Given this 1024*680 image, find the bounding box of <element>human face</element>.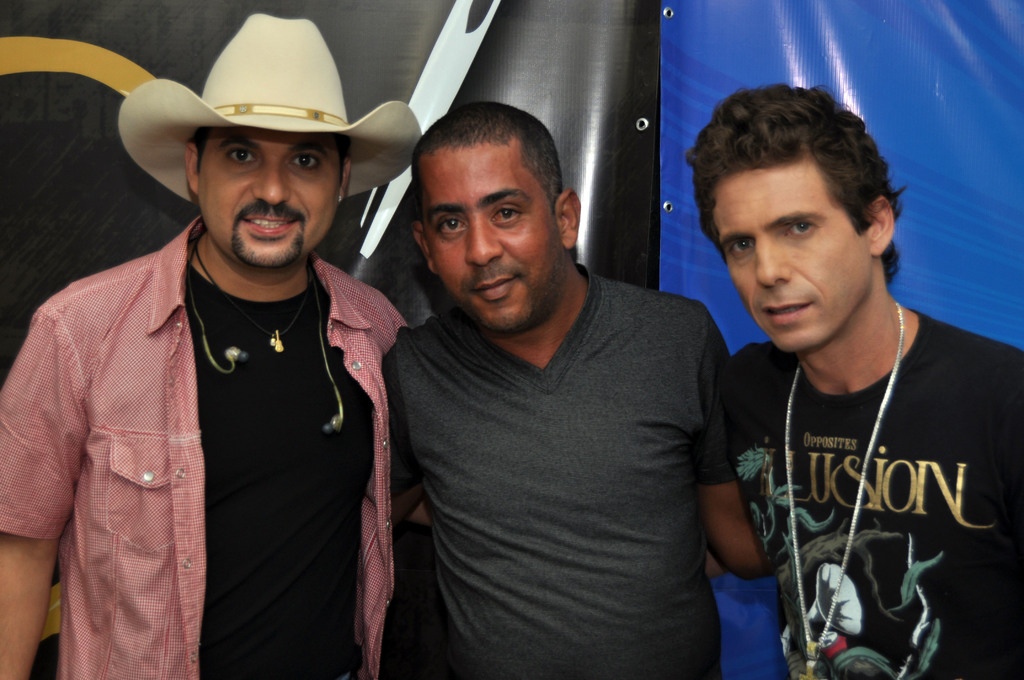
419:143:561:329.
